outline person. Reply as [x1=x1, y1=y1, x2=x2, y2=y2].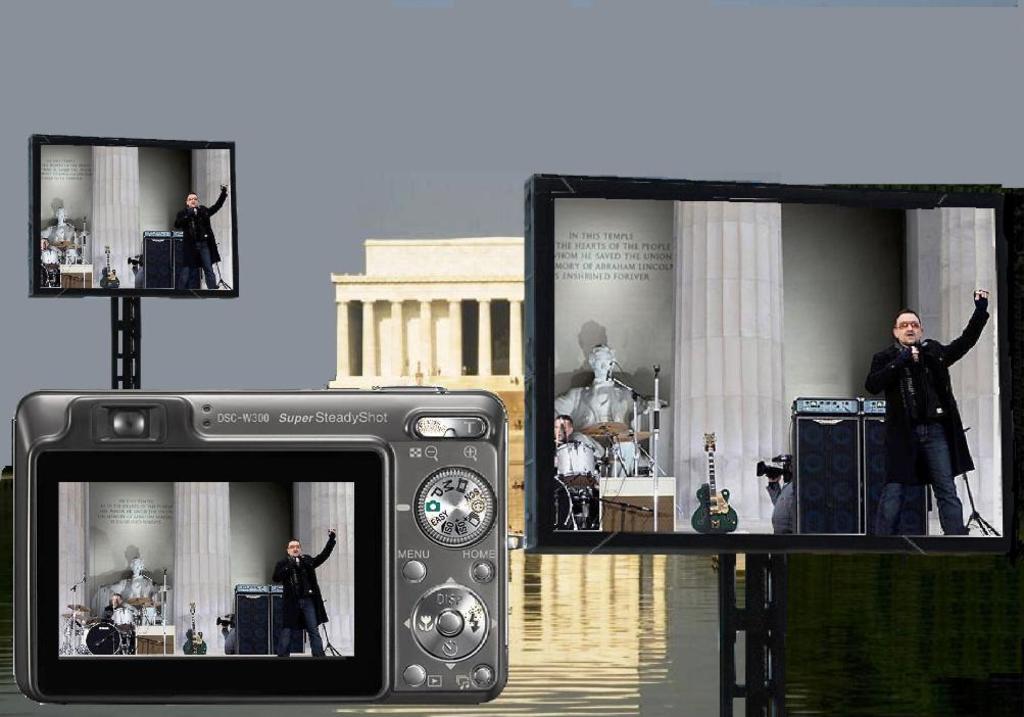
[x1=103, y1=596, x2=119, y2=625].
